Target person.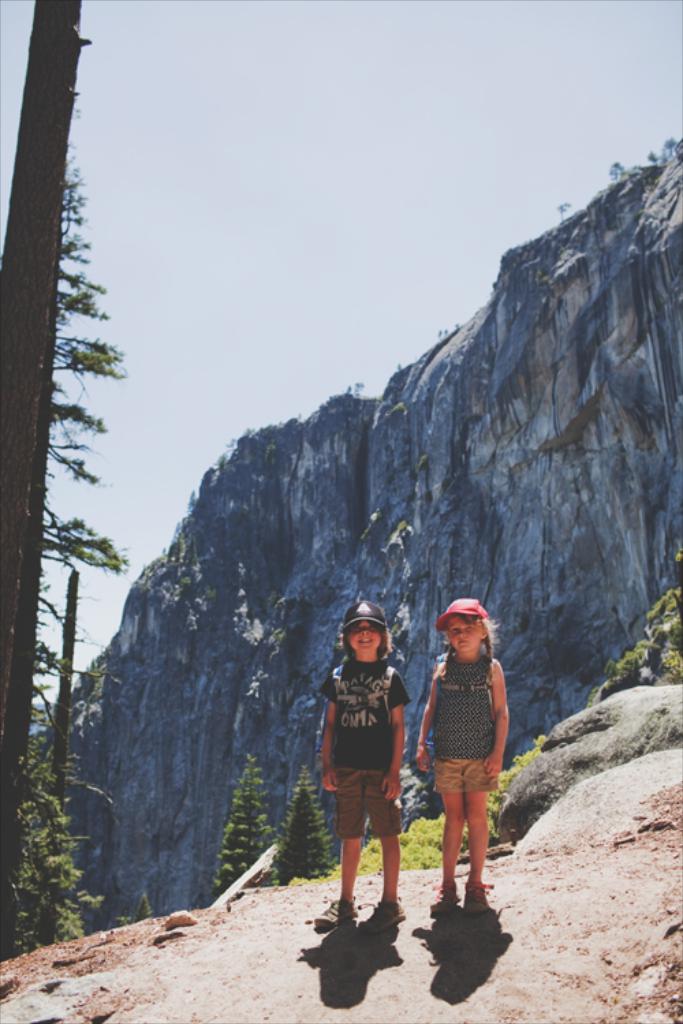
Target region: (left=324, top=599, right=418, bottom=933).
